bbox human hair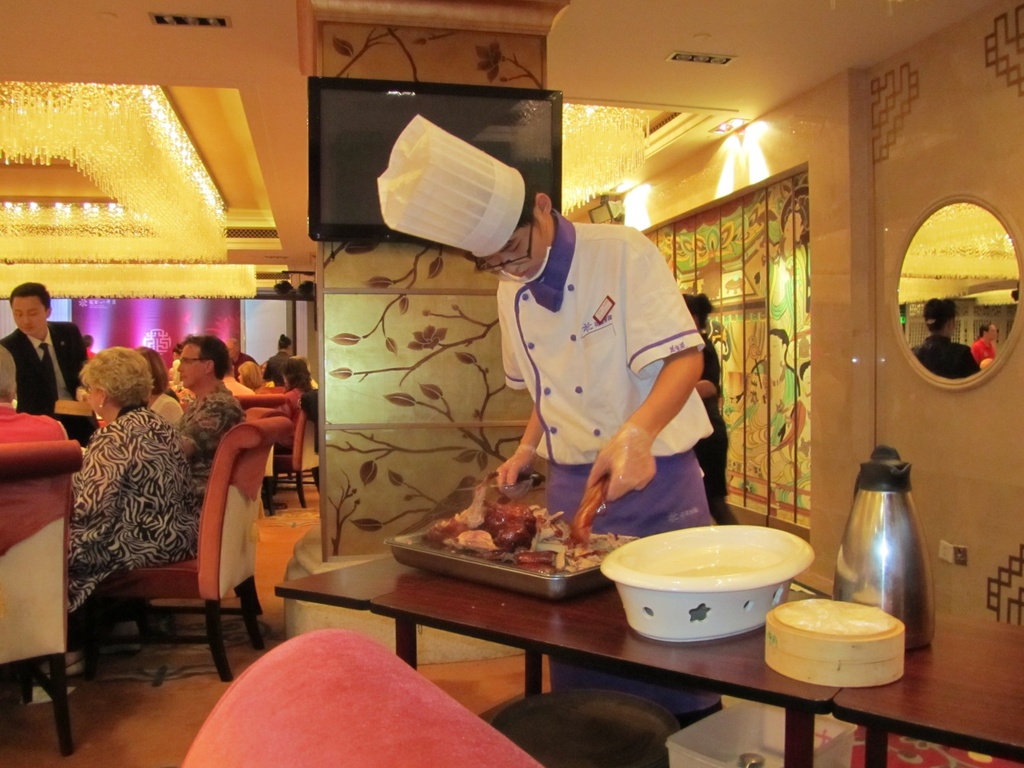
region(683, 294, 714, 336)
